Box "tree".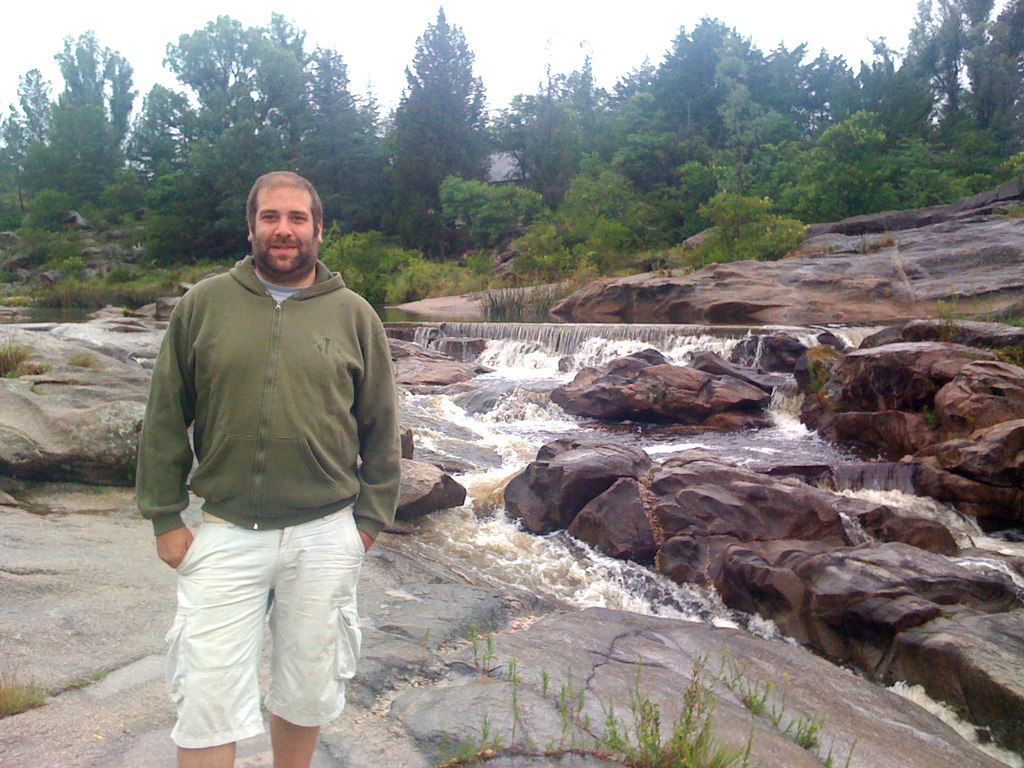
392,5,492,259.
